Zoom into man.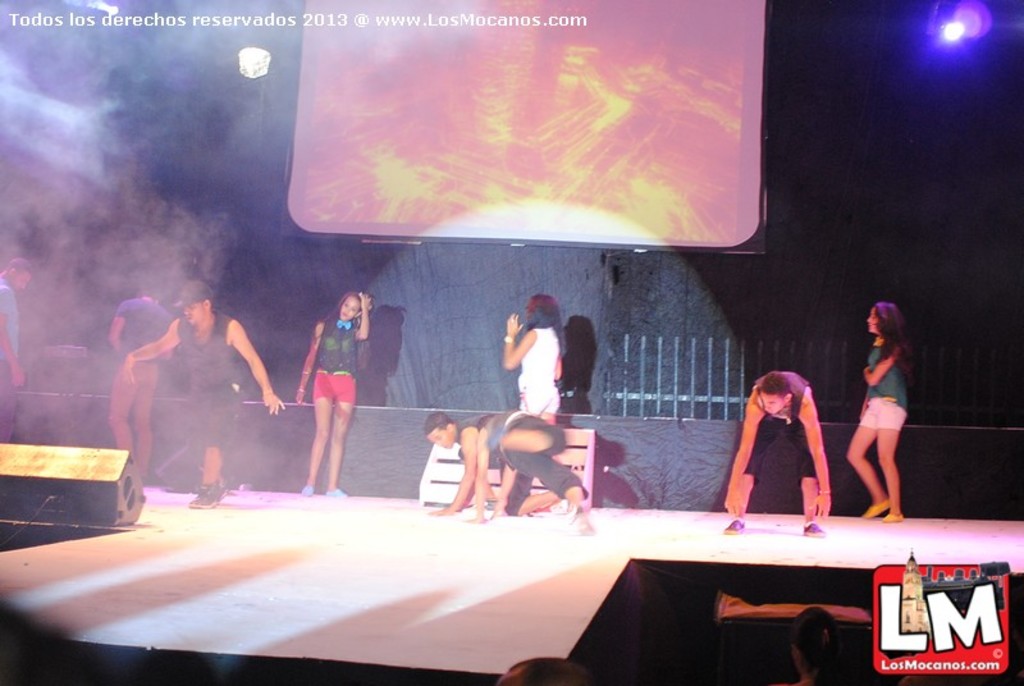
Zoom target: x1=106 y1=289 x2=174 y2=474.
